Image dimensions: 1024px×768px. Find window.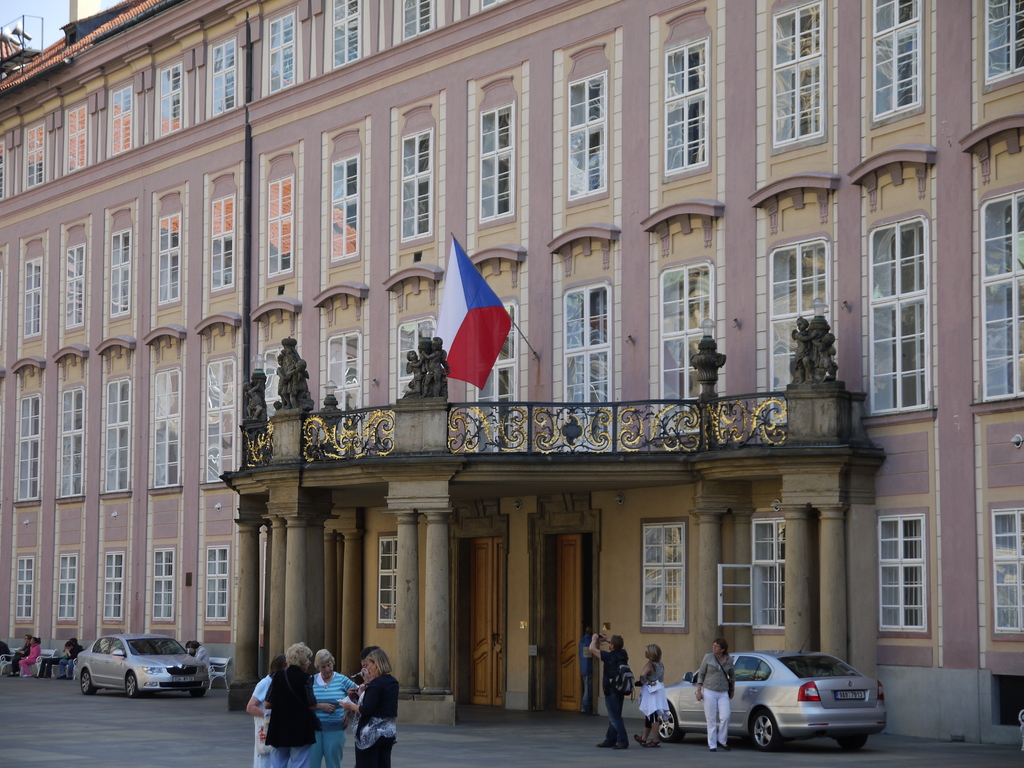
20,254,44,340.
